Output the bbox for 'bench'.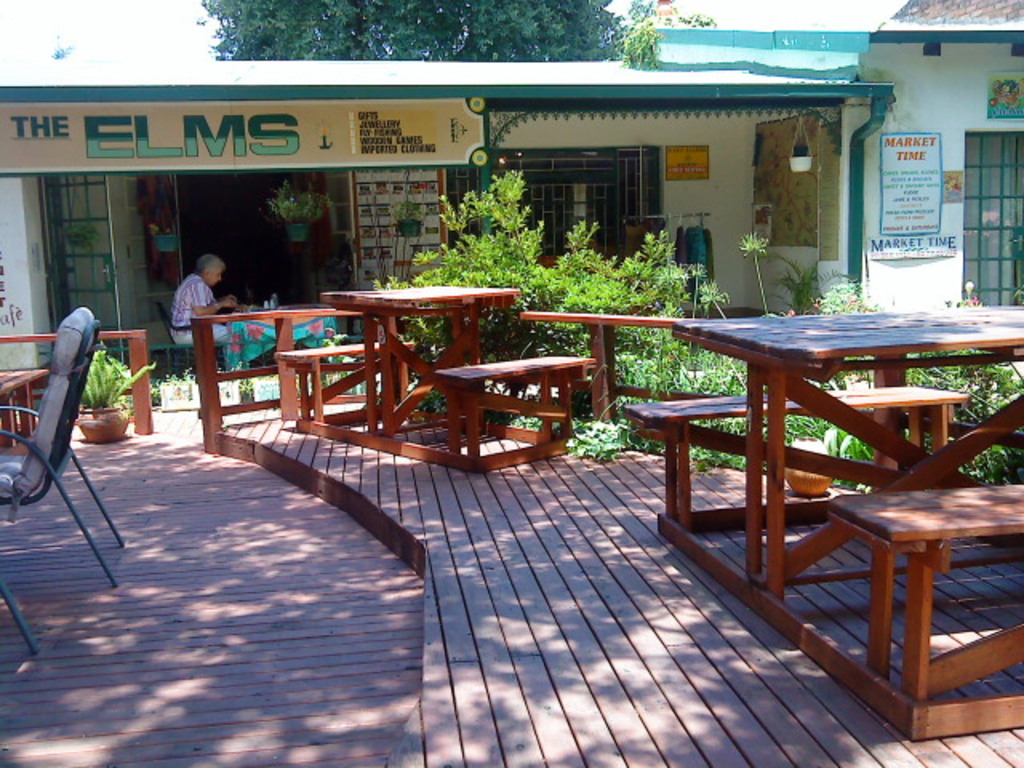
659, 294, 1010, 744.
